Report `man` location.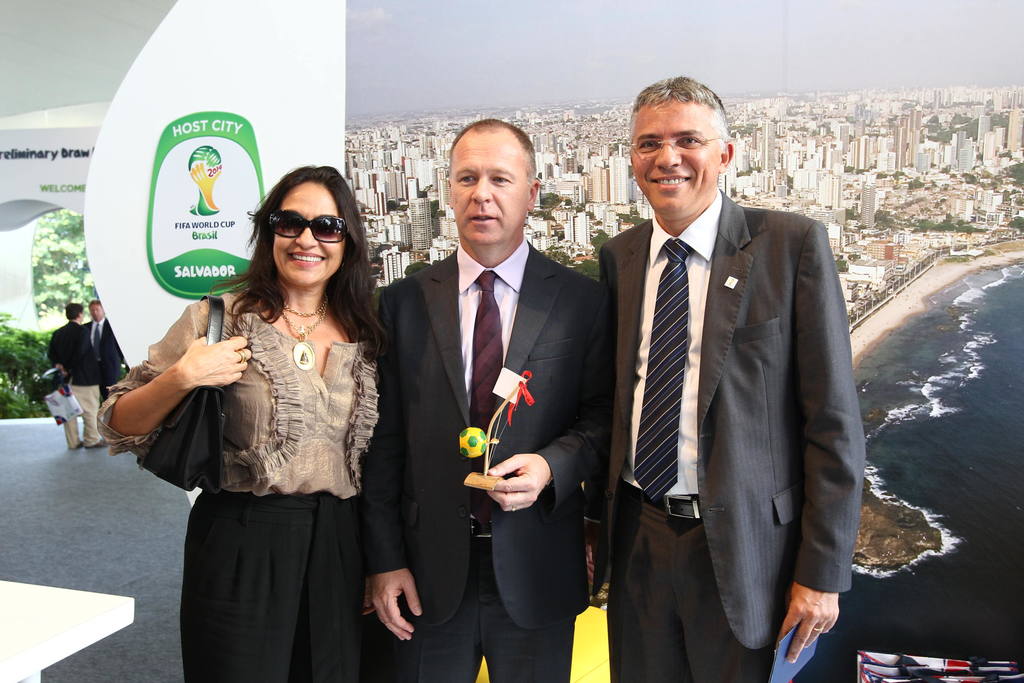
Report: [582,69,870,682].
